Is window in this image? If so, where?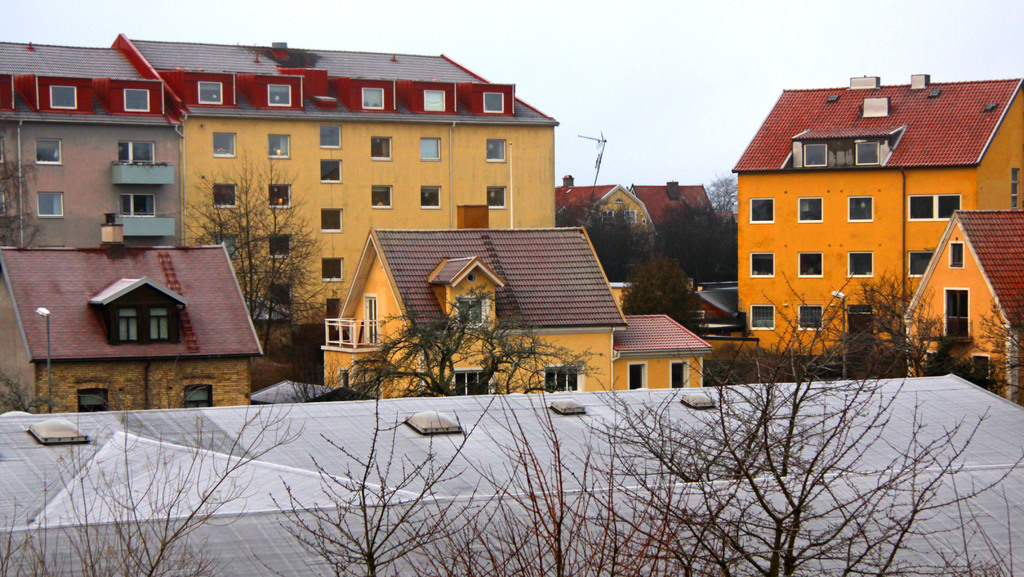
Yes, at [270,235,290,256].
